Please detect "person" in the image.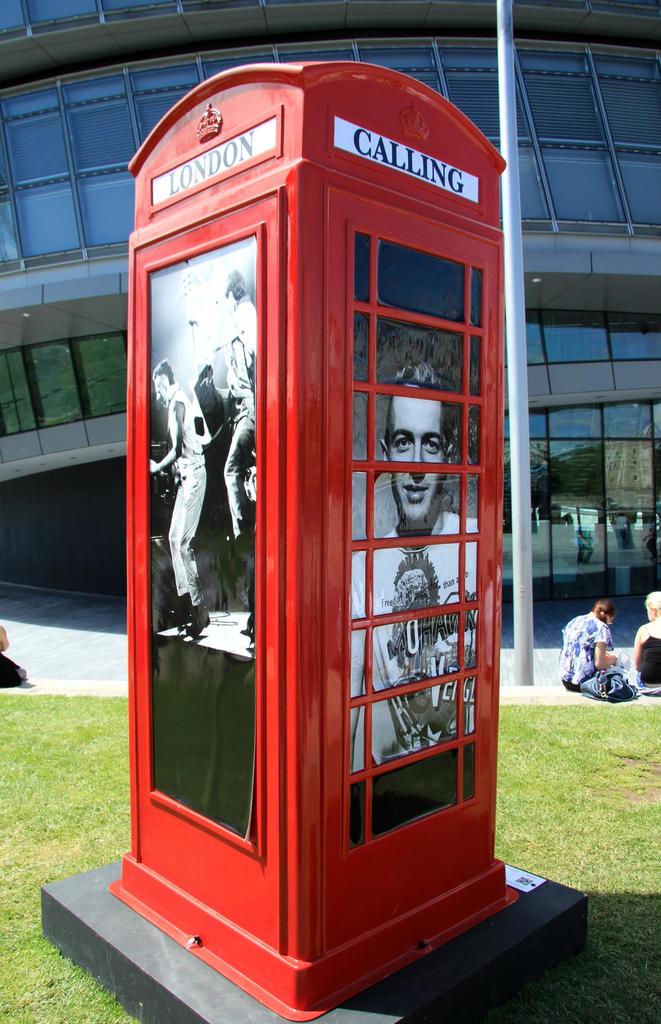
bbox=(571, 595, 644, 717).
